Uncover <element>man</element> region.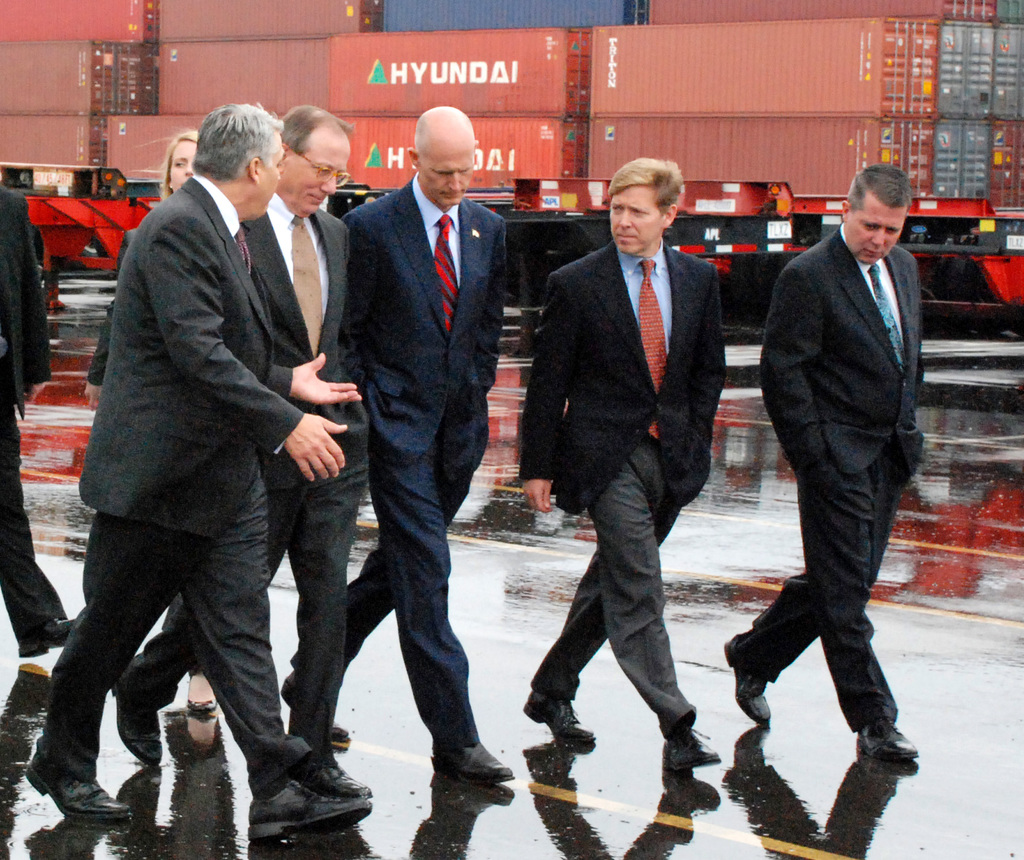
Uncovered: {"x1": 19, "y1": 100, "x2": 373, "y2": 843}.
